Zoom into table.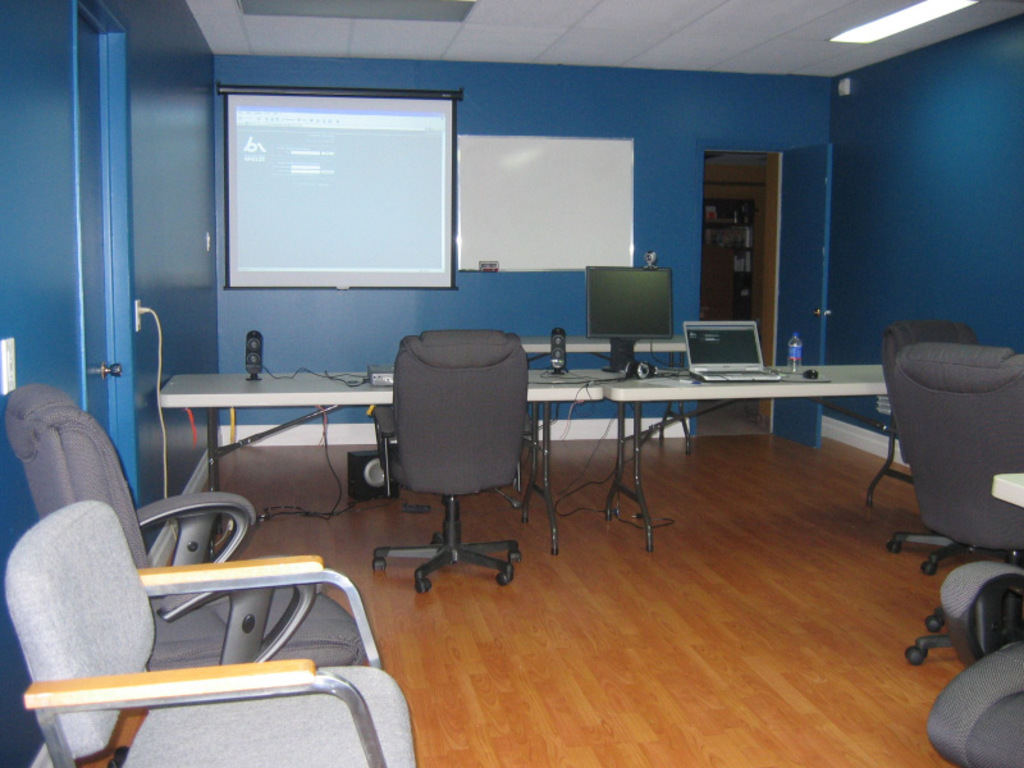
Zoom target: l=608, t=365, r=909, b=556.
